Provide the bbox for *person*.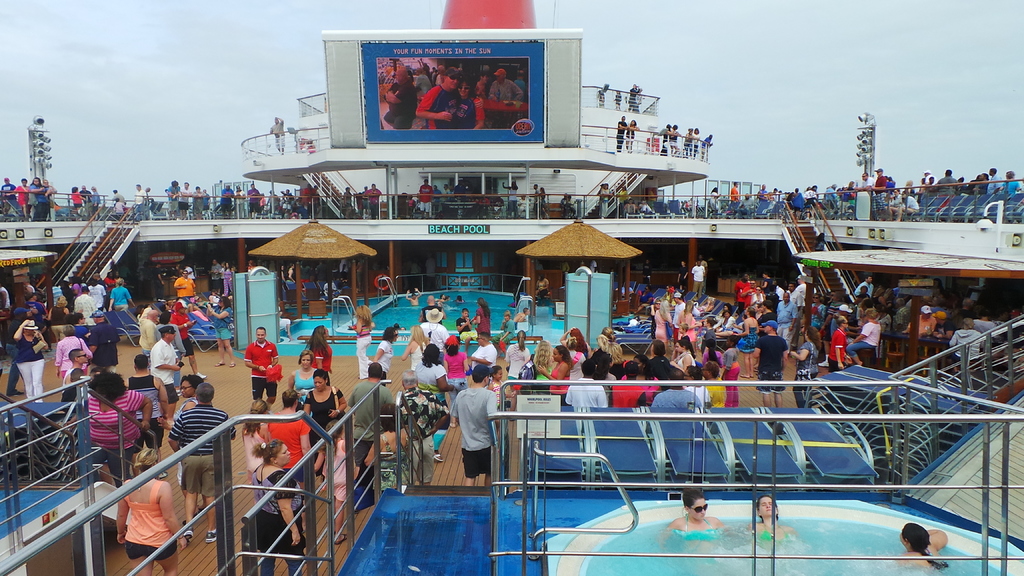
bbox=[26, 179, 51, 221].
